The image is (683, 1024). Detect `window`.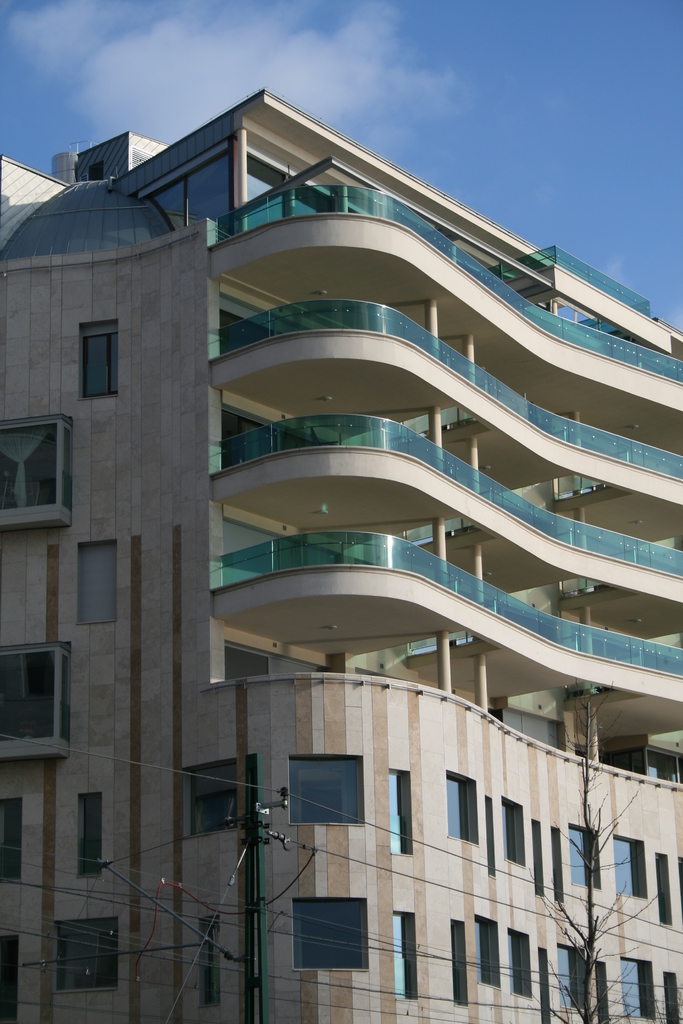
Detection: bbox=[389, 911, 422, 1005].
